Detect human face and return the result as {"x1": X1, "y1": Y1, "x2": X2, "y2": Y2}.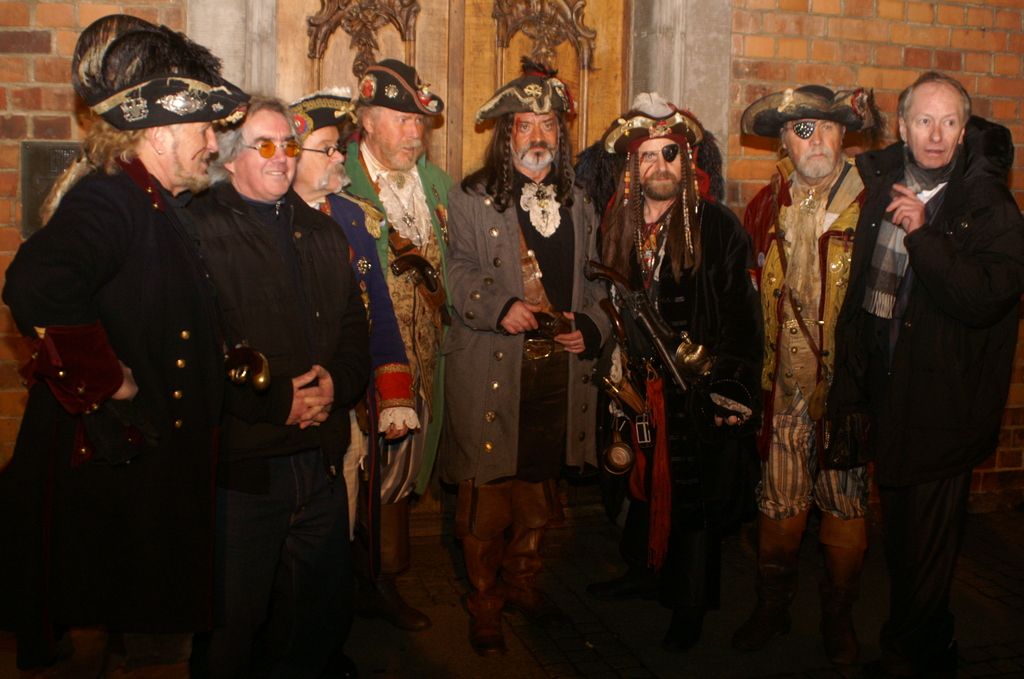
{"x1": 370, "y1": 107, "x2": 424, "y2": 176}.
